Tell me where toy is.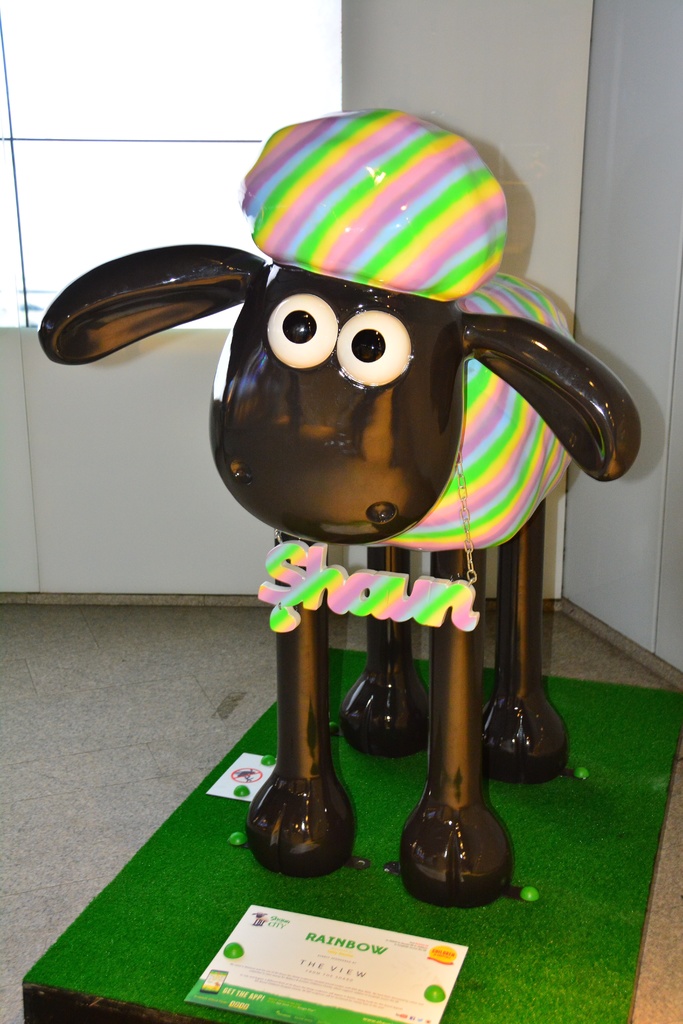
toy is at [29,97,676,930].
